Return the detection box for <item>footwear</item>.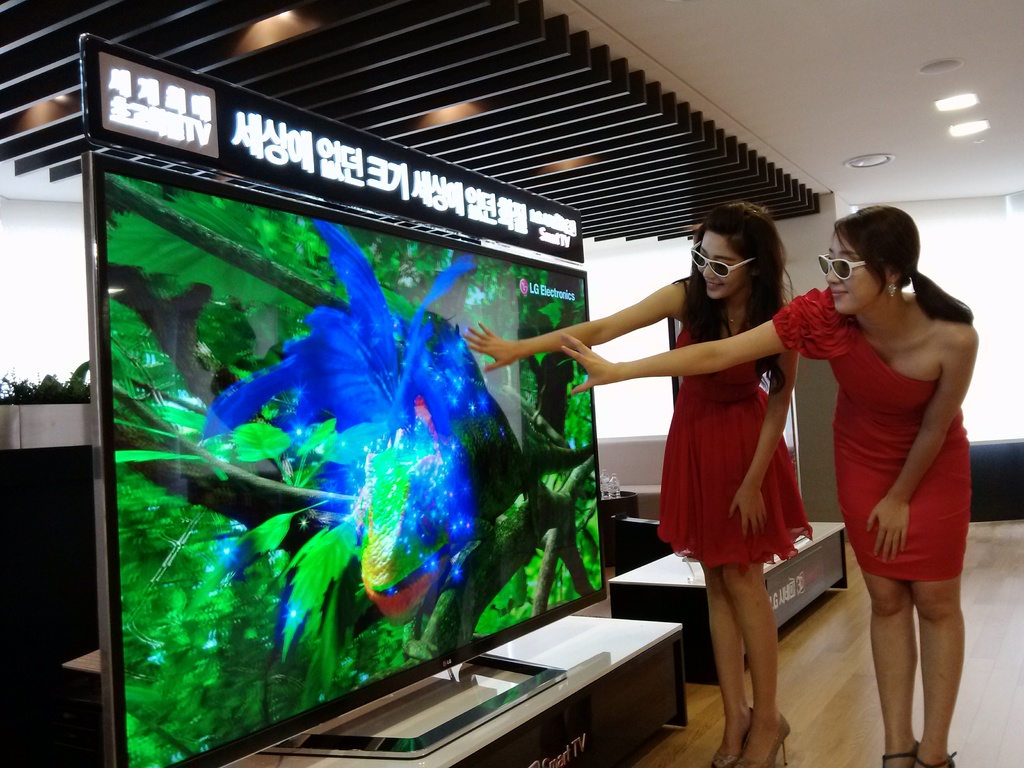
<box>882,737,919,767</box>.
